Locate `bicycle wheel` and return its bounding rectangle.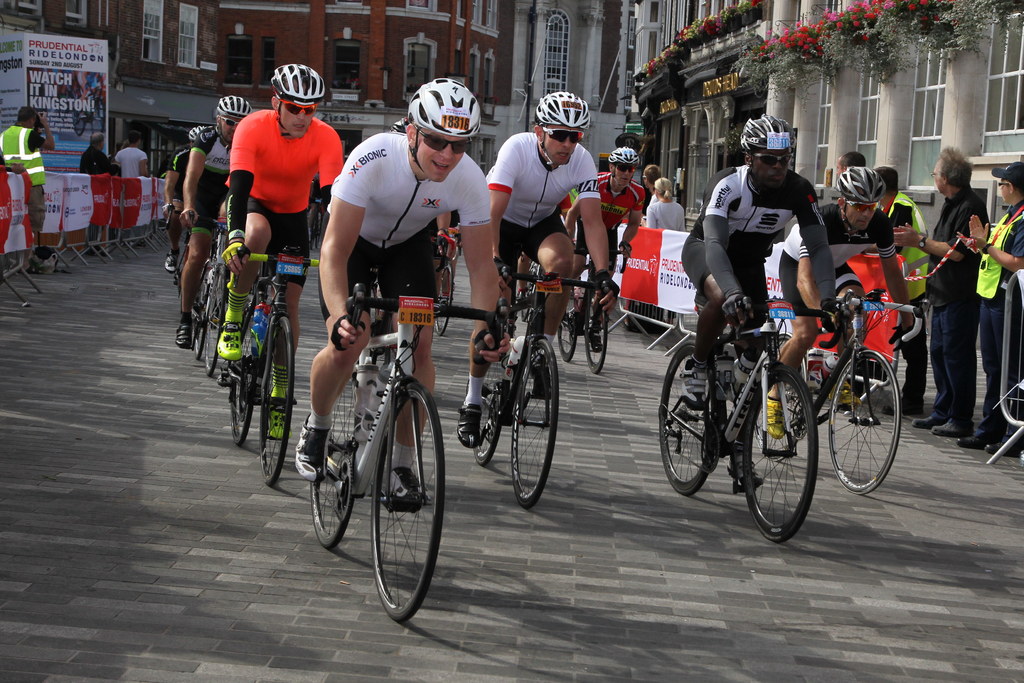
753/368/829/538.
